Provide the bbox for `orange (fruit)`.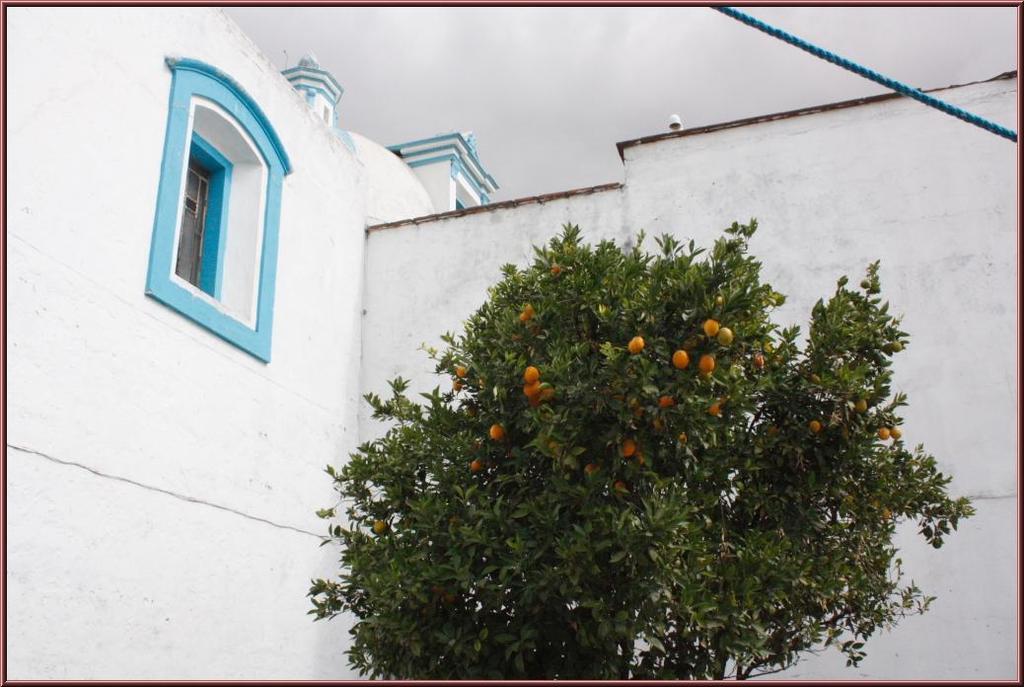
<region>697, 313, 717, 339</region>.
